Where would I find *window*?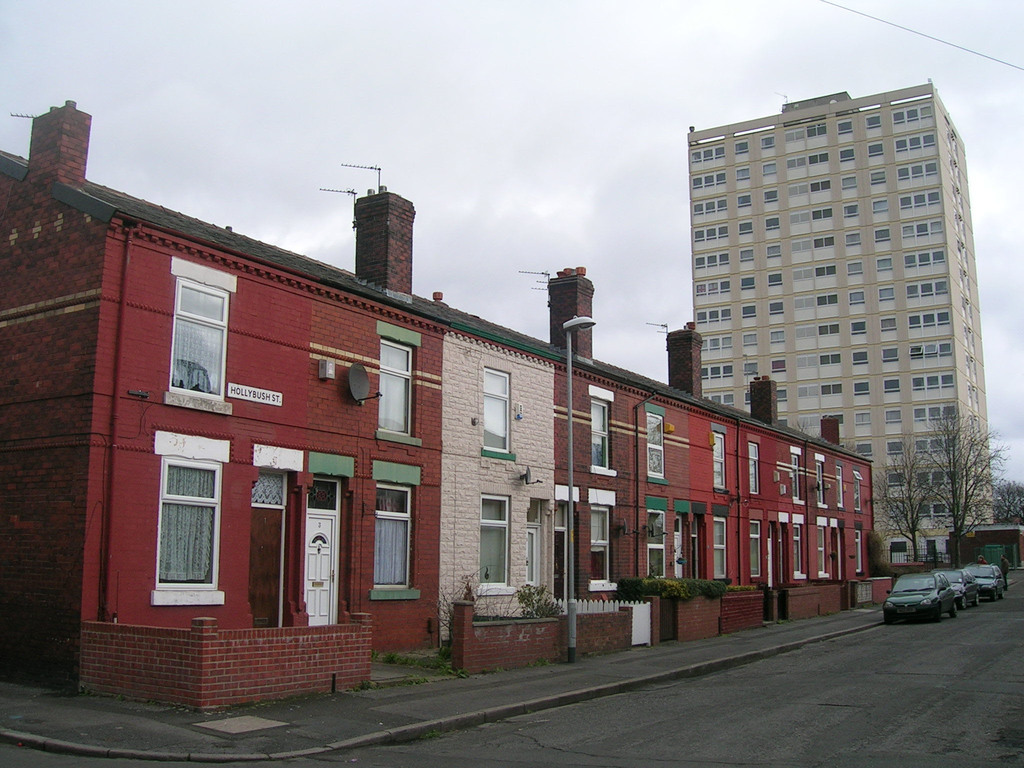
At [889, 501, 906, 522].
